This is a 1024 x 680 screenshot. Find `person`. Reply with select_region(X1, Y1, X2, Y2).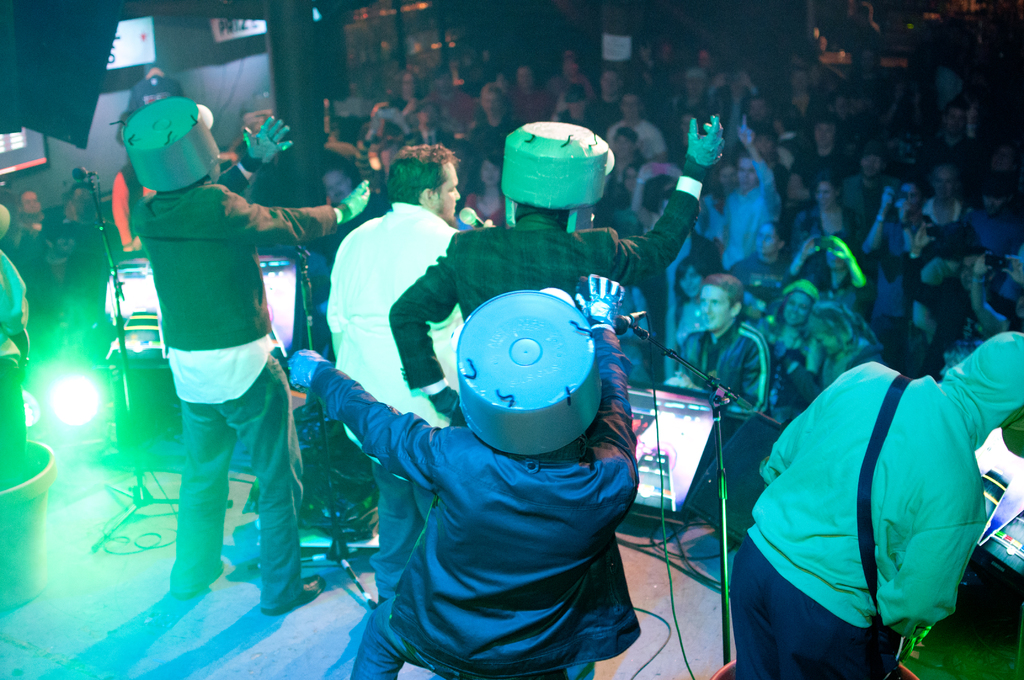
select_region(116, 61, 313, 652).
